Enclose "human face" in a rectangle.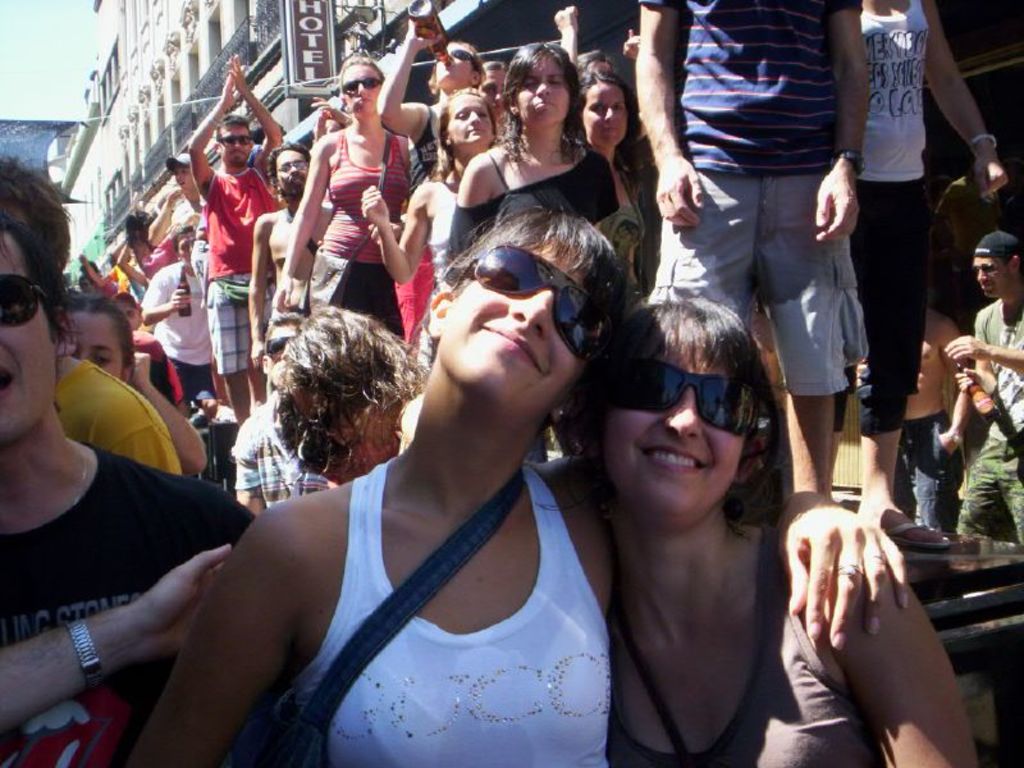
<box>169,163,198,193</box>.
